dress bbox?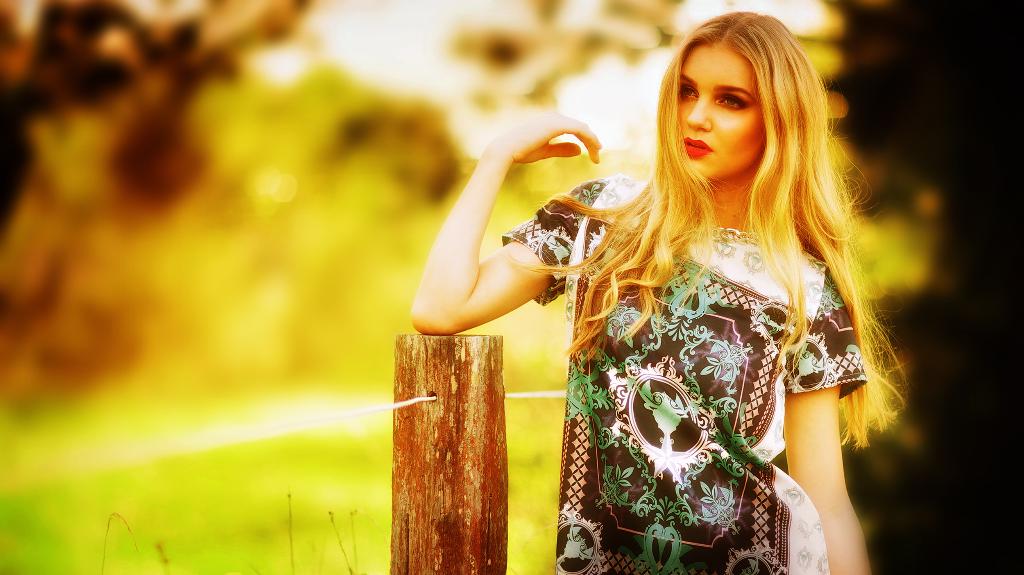
BBox(502, 169, 876, 574)
